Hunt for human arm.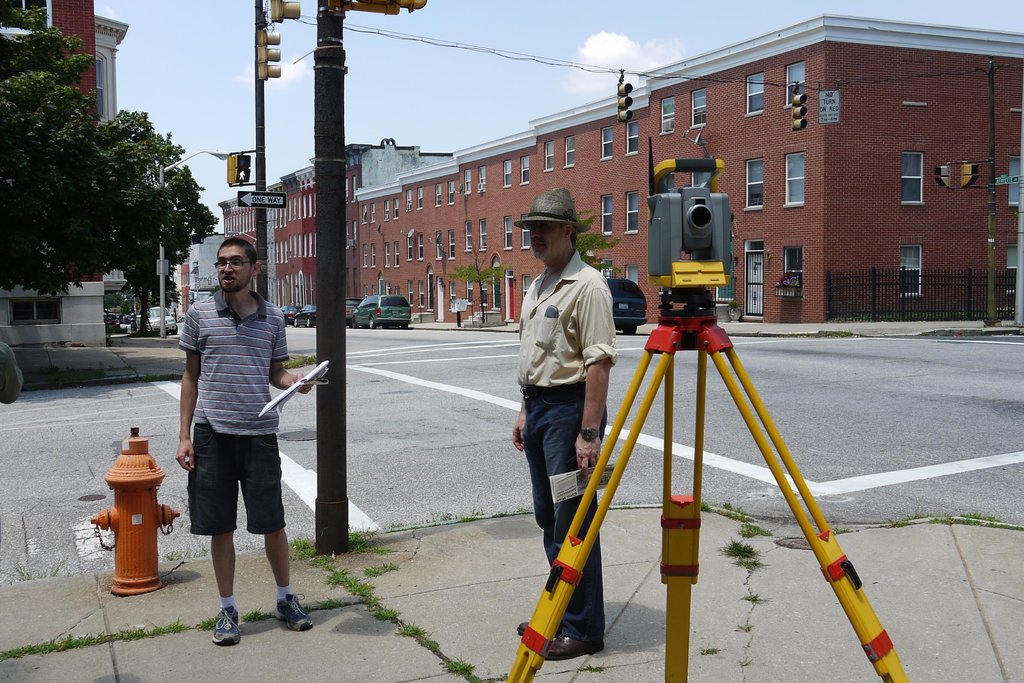
Hunted down at 511, 293, 536, 457.
